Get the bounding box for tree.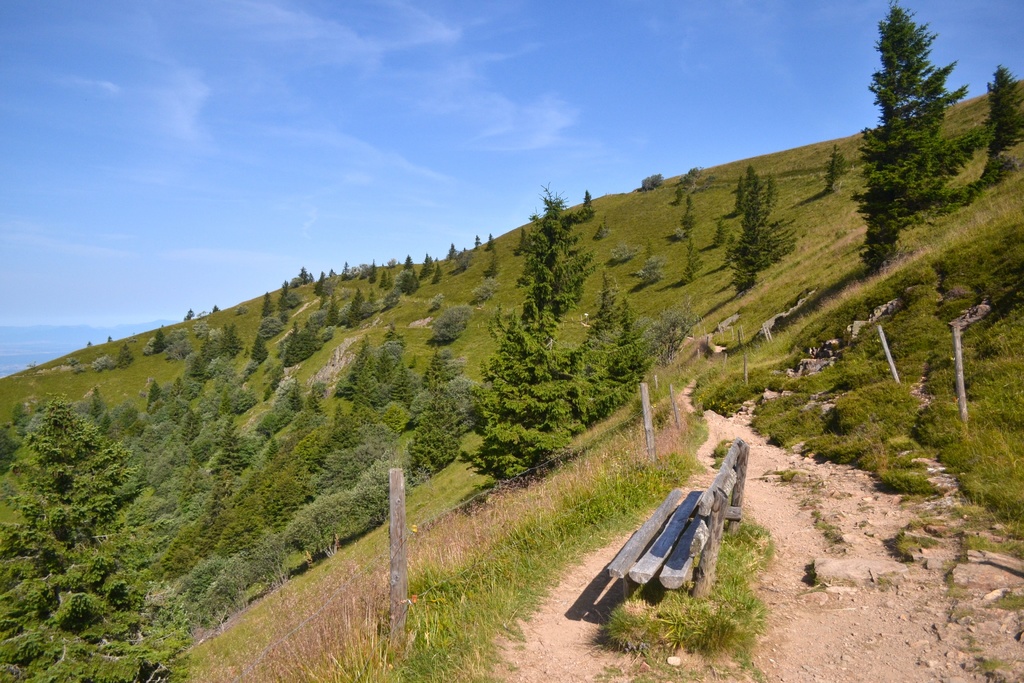
locate(634, 231, 666, 284).
